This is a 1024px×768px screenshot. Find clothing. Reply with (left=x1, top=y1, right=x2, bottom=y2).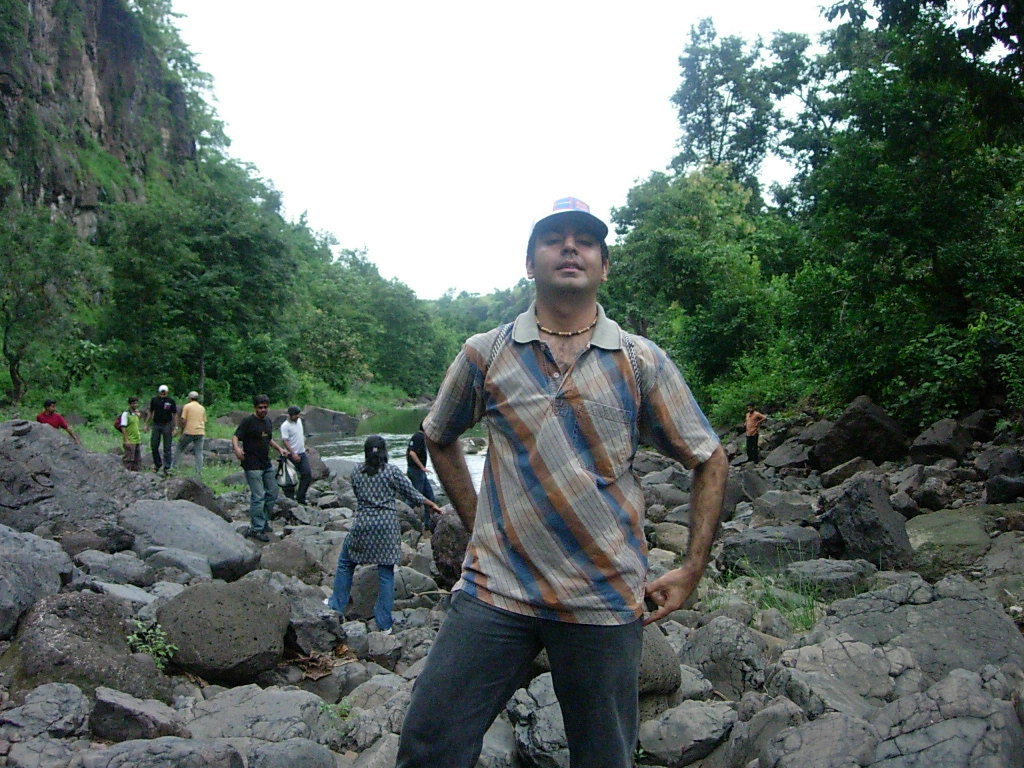
(left=328, top=461, right=426, bottom=632).
